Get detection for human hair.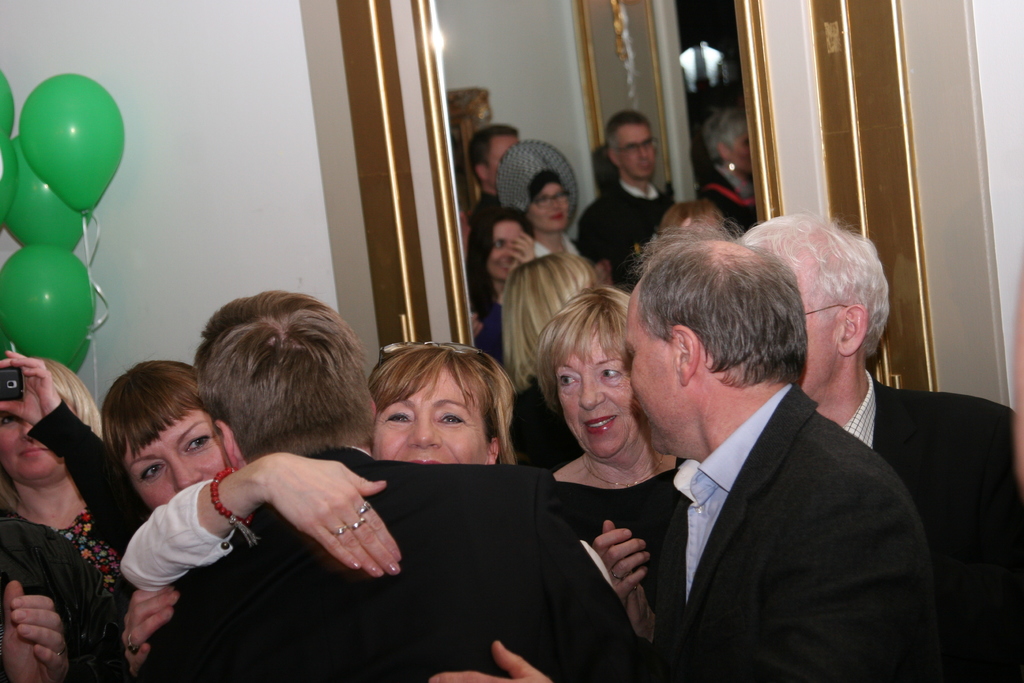
Detection: 751,218,889,359.
